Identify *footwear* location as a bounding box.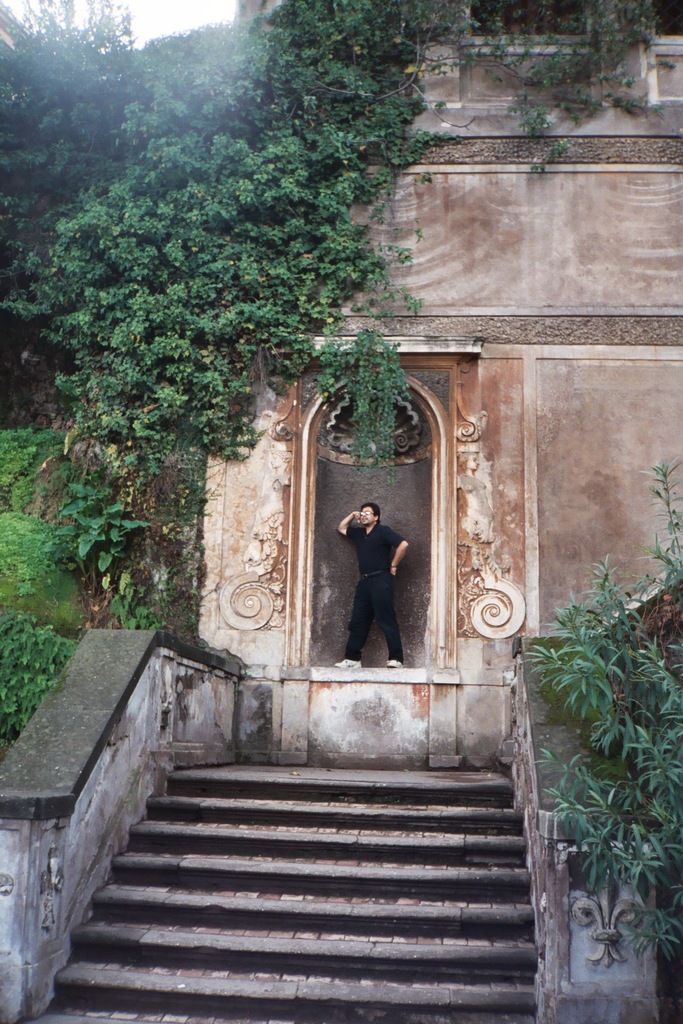
x1=384 y1=657 x2=403 y2=669.
